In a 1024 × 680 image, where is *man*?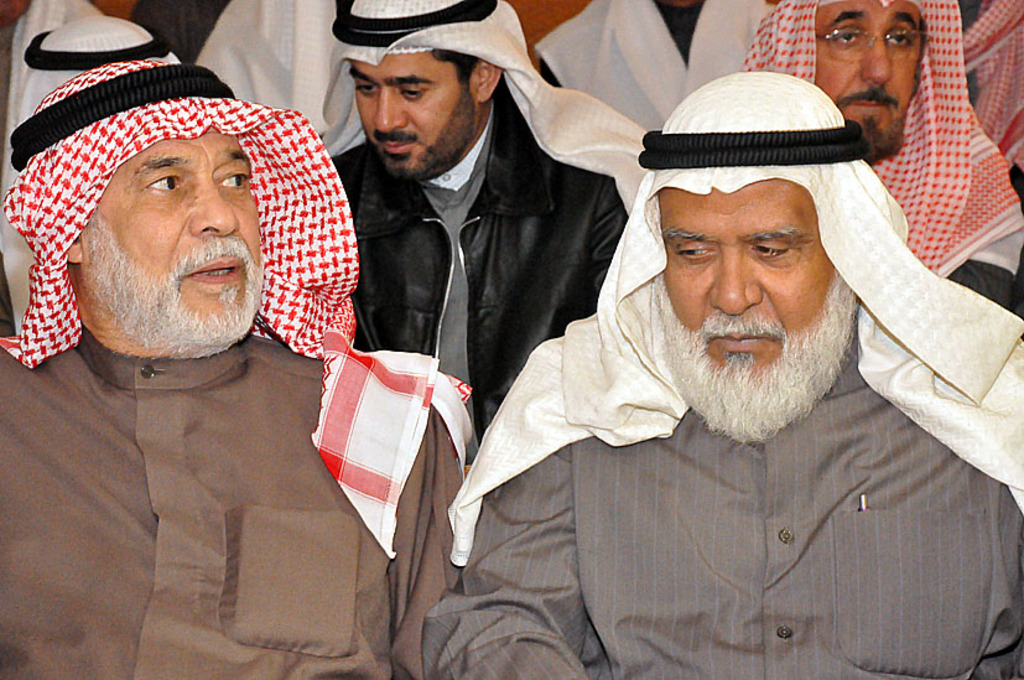
0, 61, 464, 678.
